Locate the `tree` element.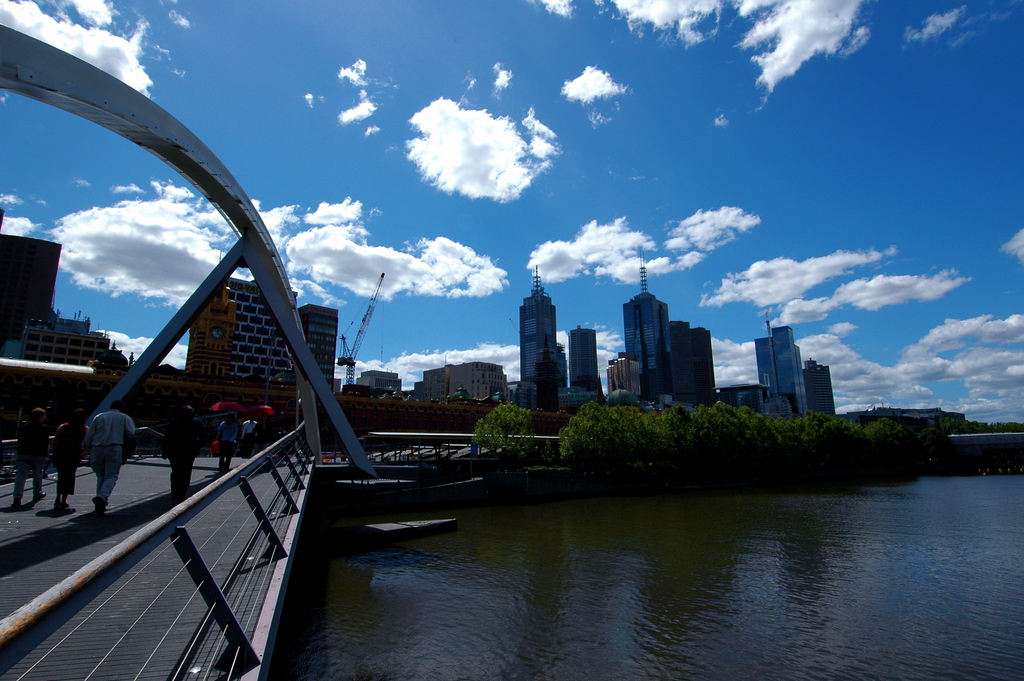
Element bbox: bbox(561, 400, 672, 470).
